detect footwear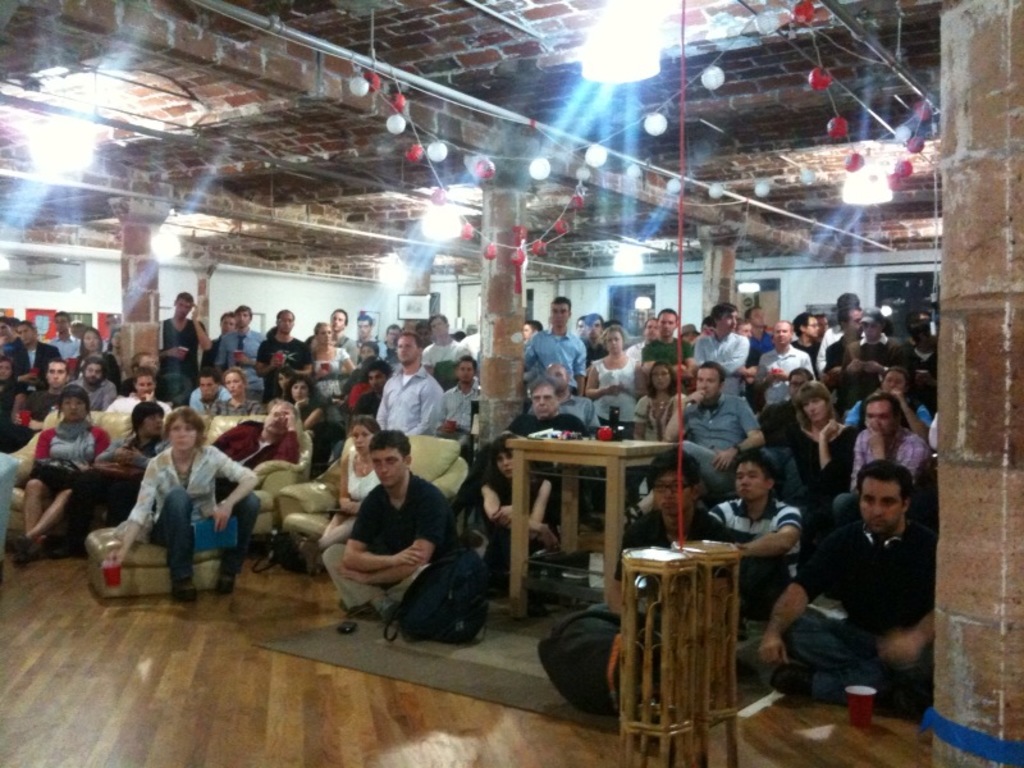
l=212, t=571, r=233, b=593
